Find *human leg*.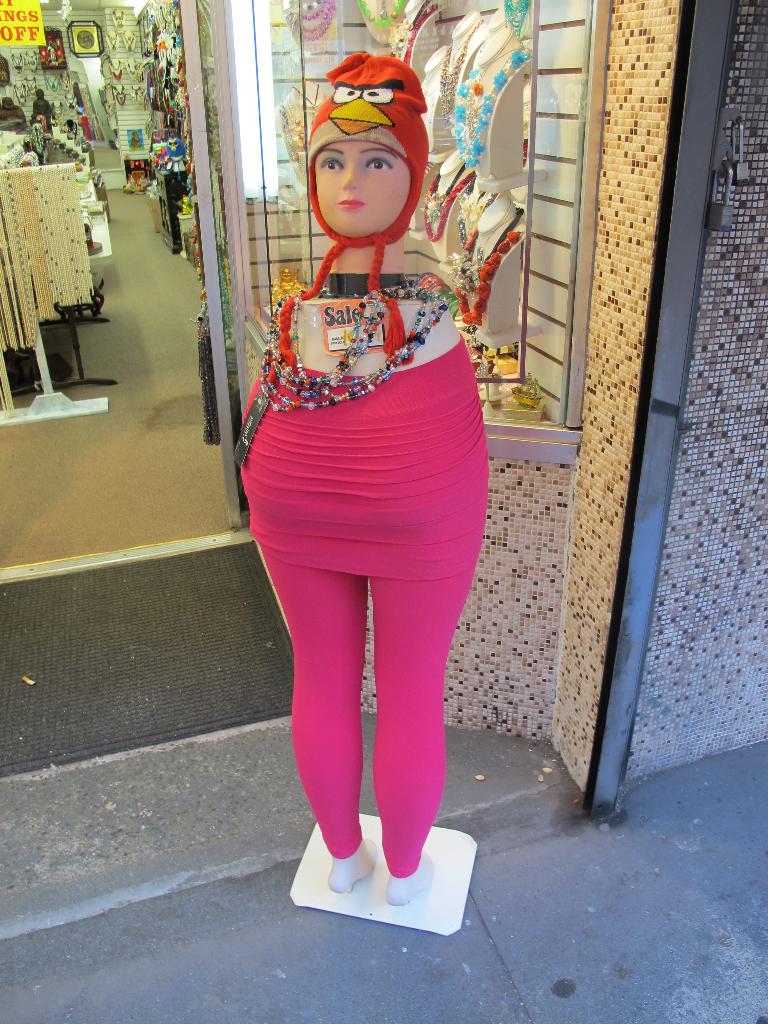
236,410,376,896.
